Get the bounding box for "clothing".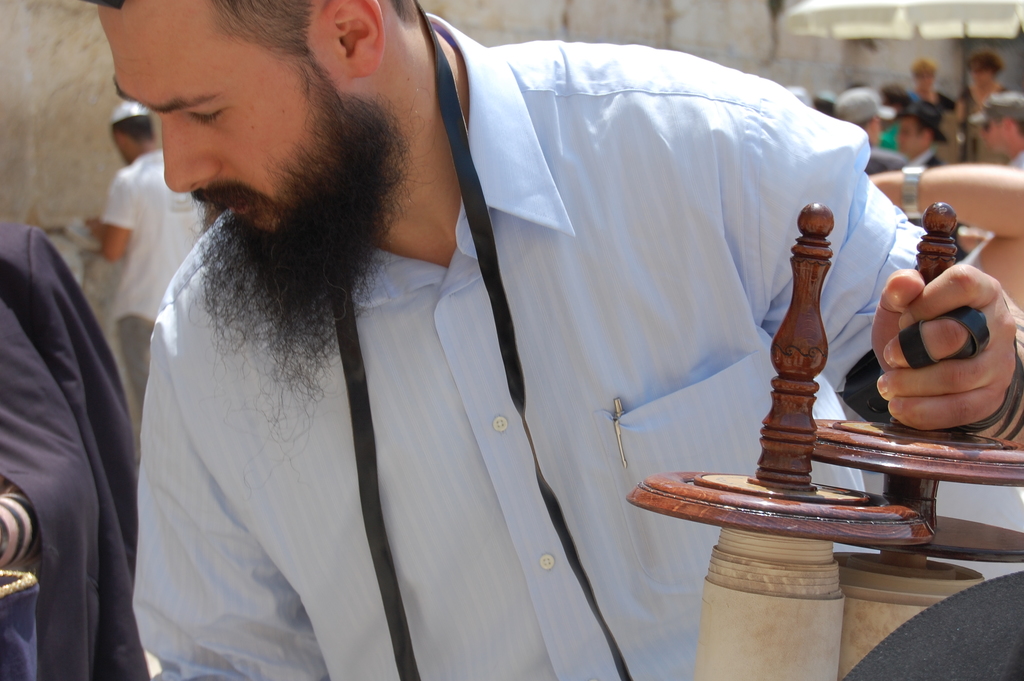
<box>104,147,211,427</box>.
